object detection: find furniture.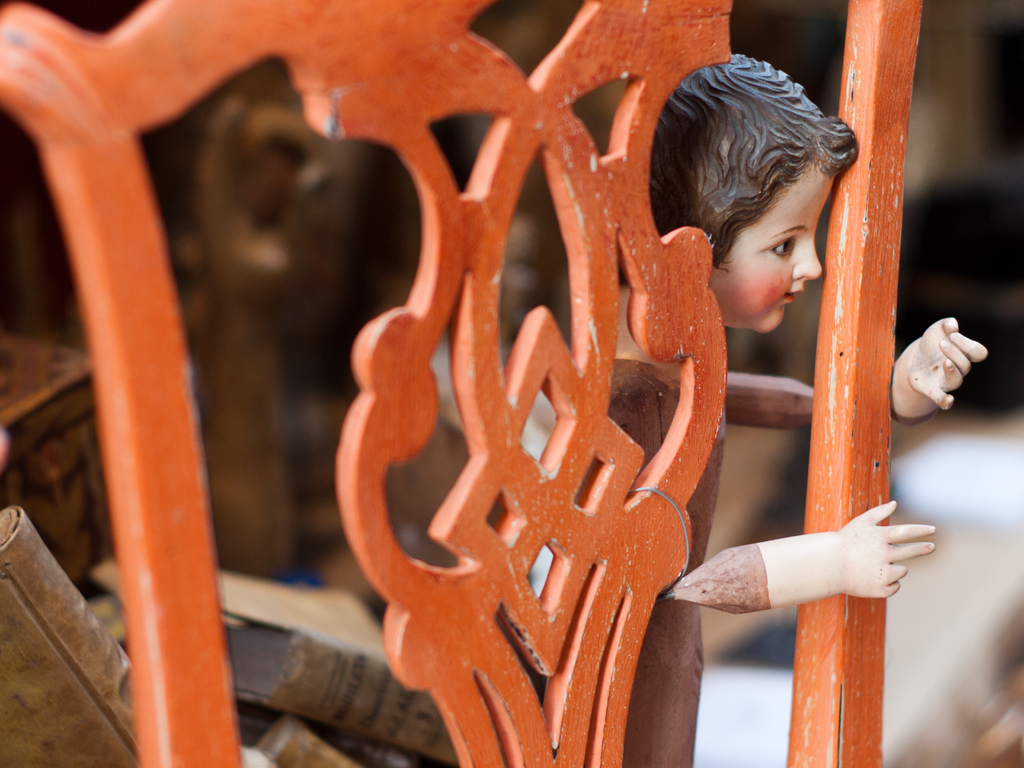
[x1=0, y1=0, x2=921, y2=767].
